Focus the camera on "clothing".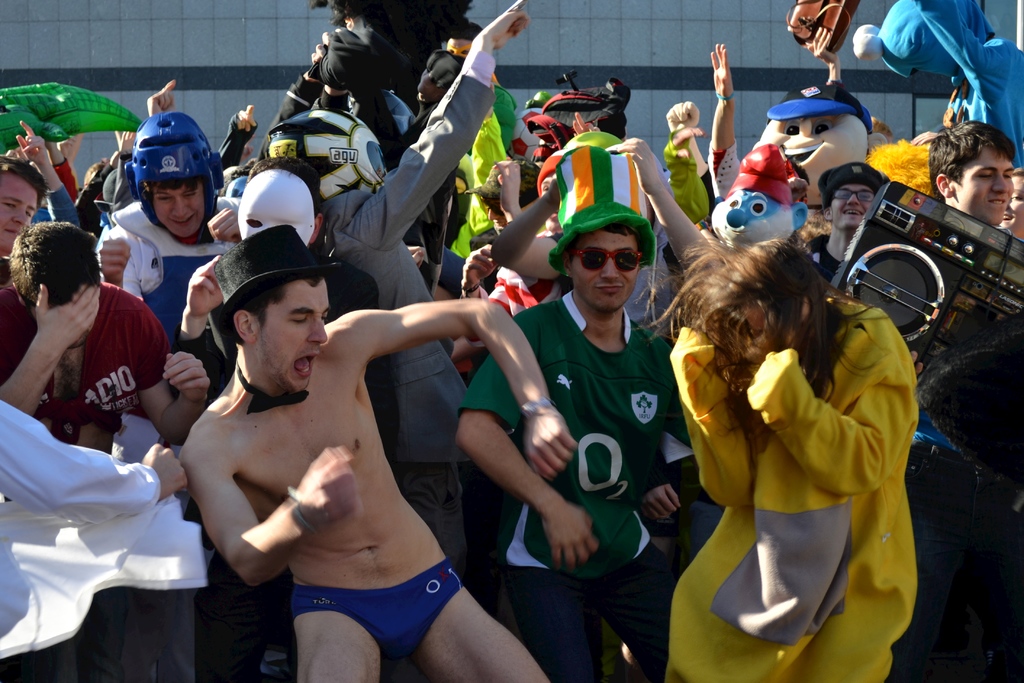
Focus region: bbox(653, 142, 710, 229).
